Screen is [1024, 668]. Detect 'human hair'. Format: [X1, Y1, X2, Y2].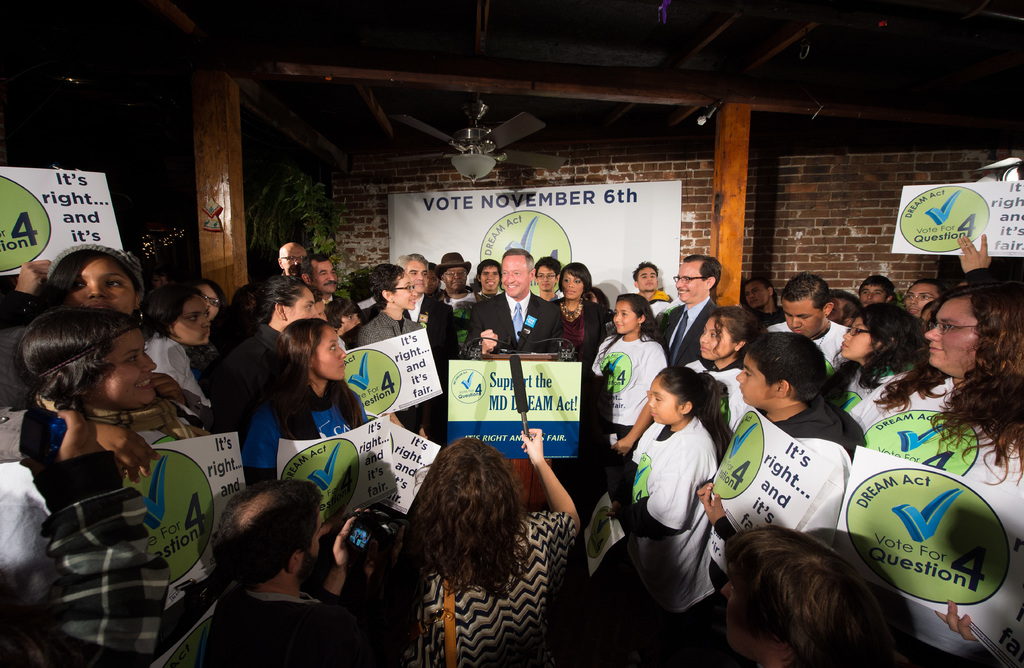
[17, 305, 152, 413].
